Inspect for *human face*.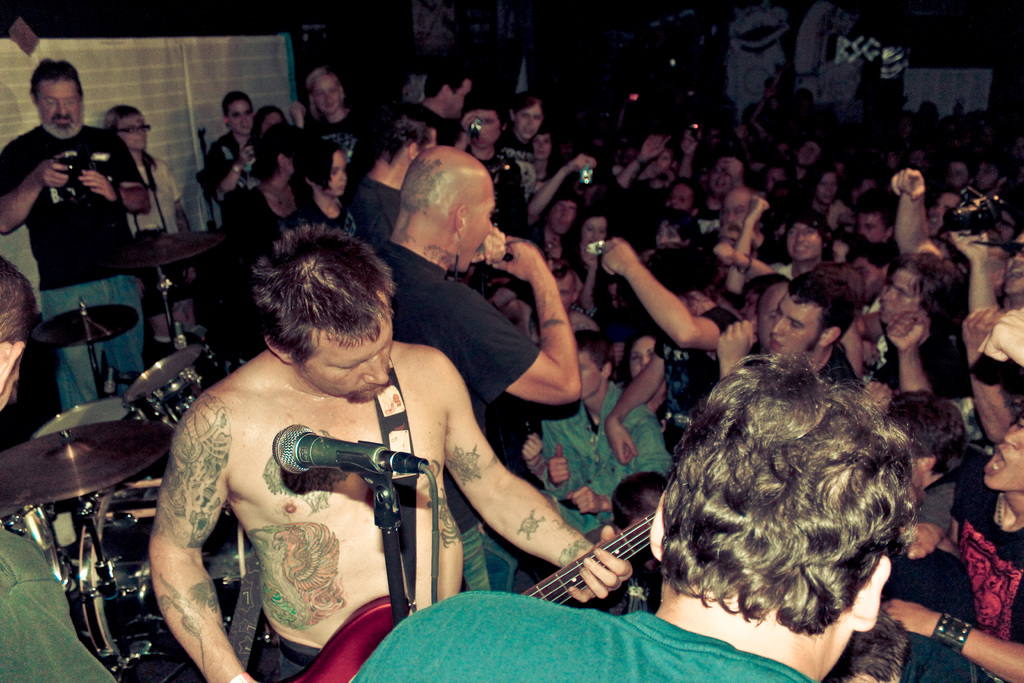
Inspection: [857, 211, 877, 240].
